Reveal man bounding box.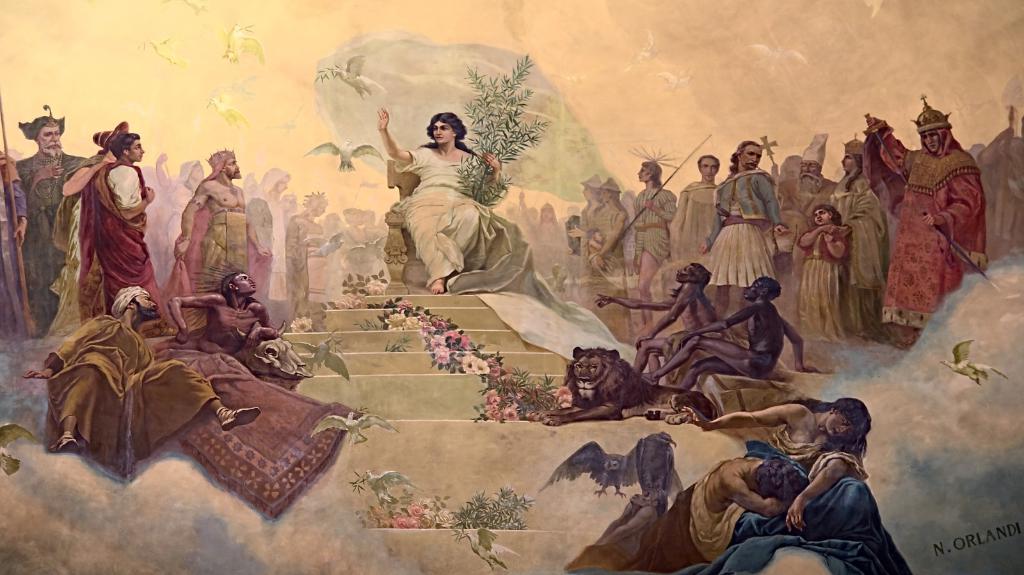
Revealed: <bbox>53, 117, 179, 353</bbox>.
